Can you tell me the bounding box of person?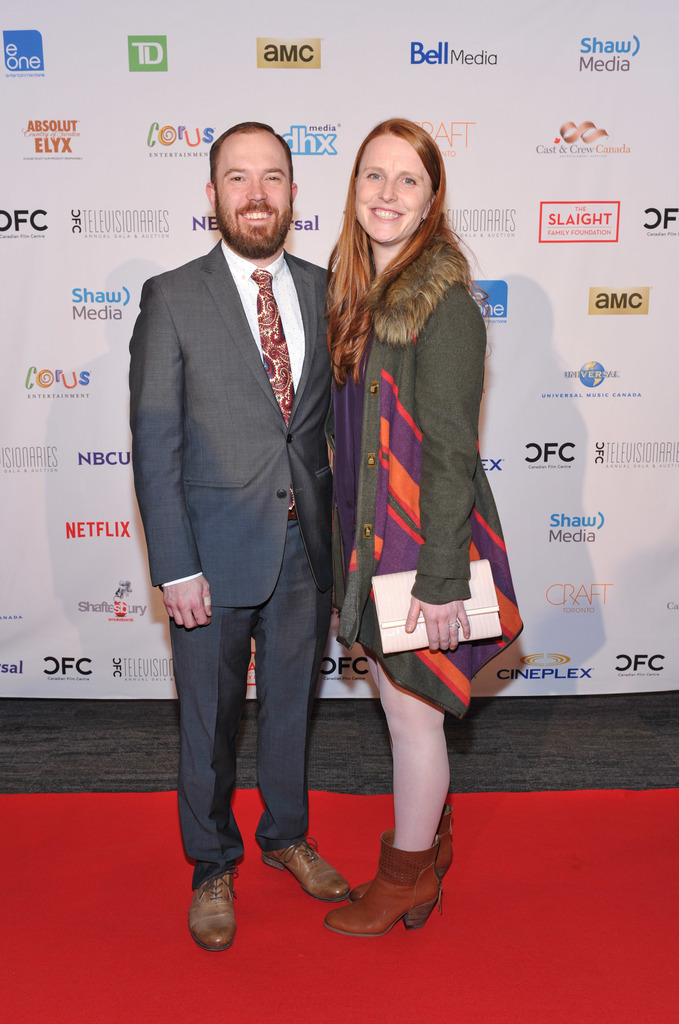
{"x1": 323, "y1": 115, "x2": 529, "y2": 941}.
